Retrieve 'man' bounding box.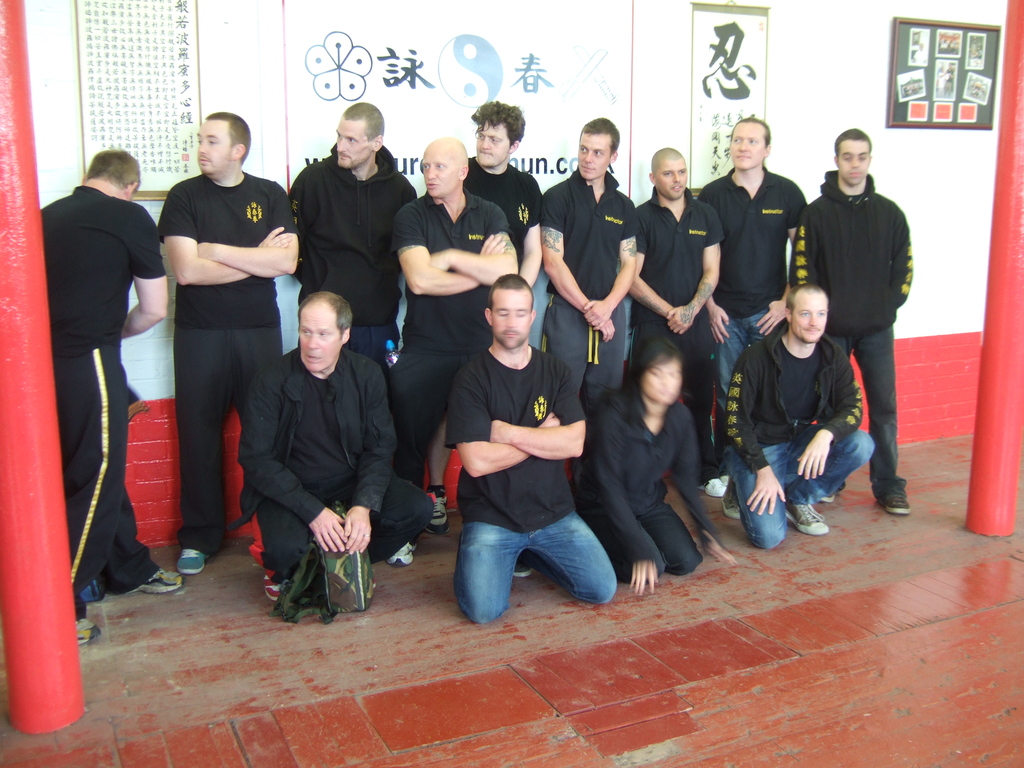
Bounding box: bbox(40, 148, 185, 646).
